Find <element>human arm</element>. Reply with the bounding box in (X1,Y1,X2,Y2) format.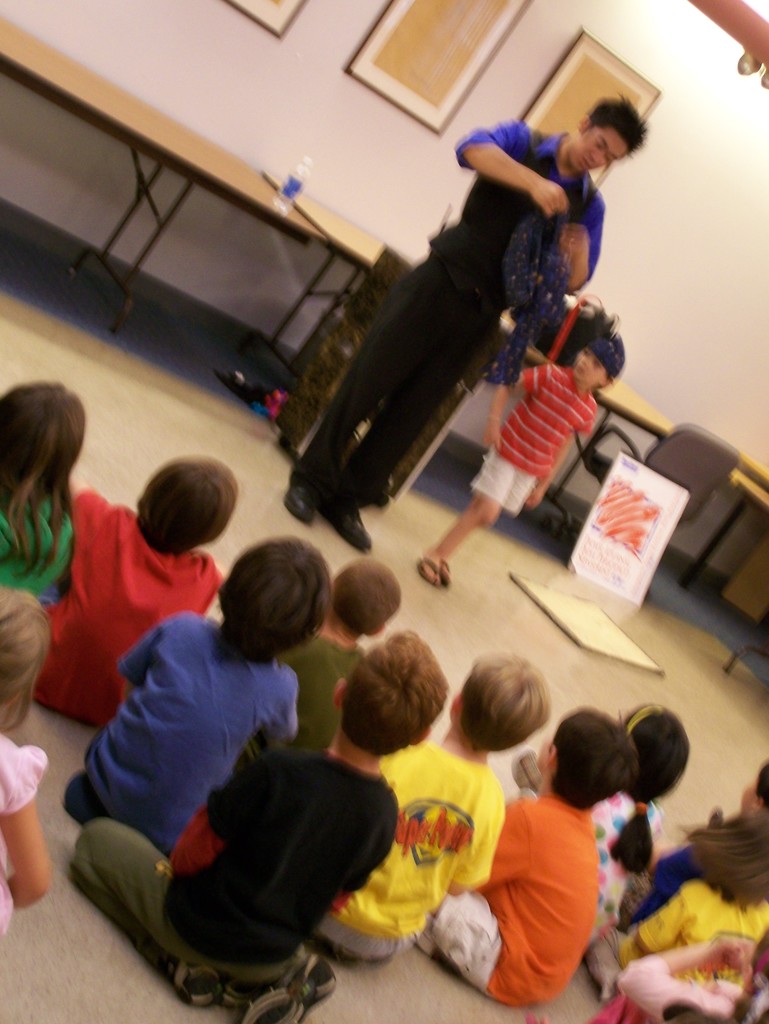
(167,756,279,883).
